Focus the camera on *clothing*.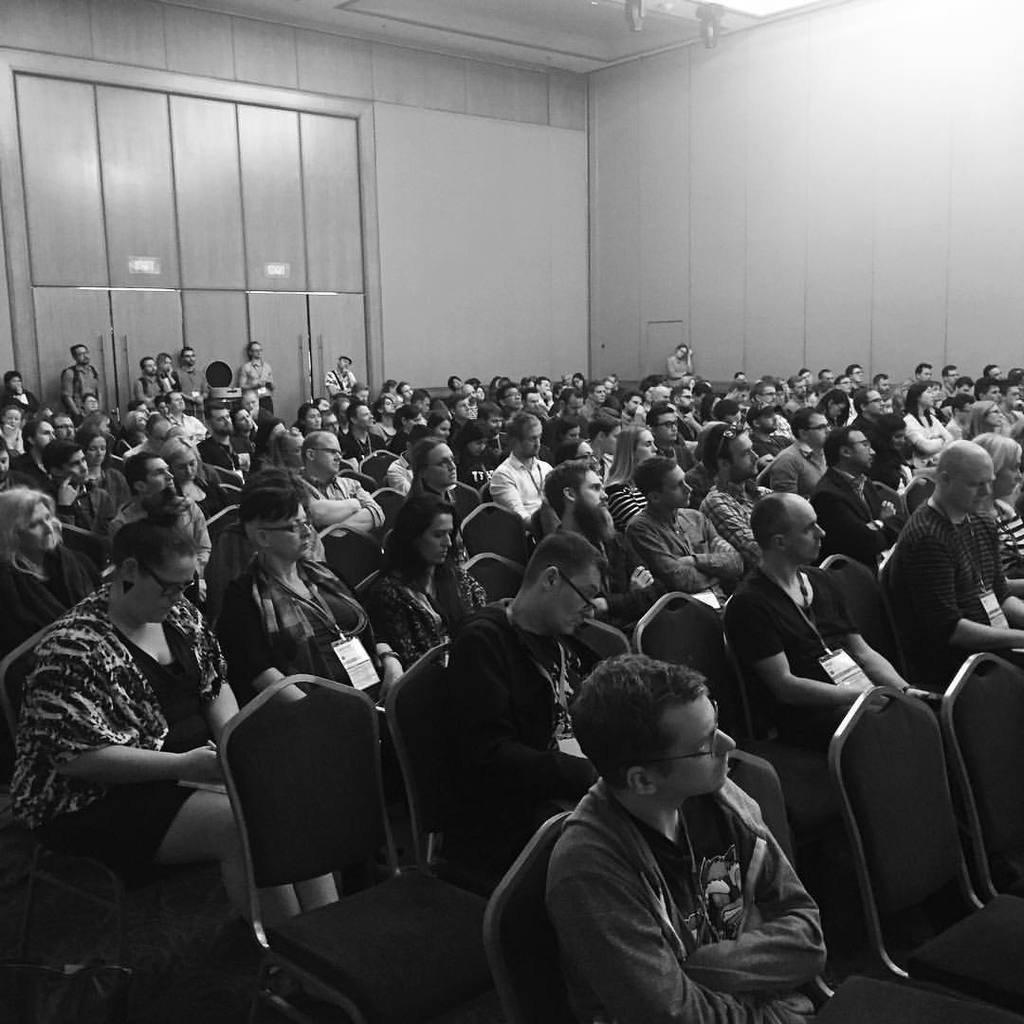
Focus region: locate(514, 722, 869, 1003).
